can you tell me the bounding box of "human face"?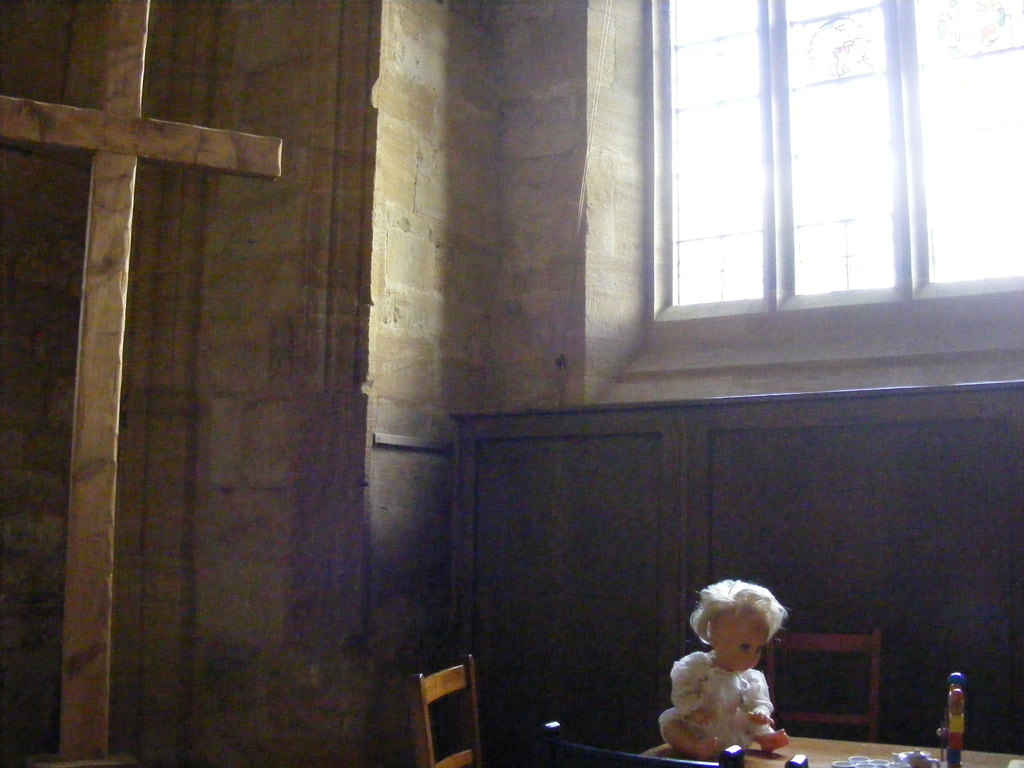
708 607 769 671.
